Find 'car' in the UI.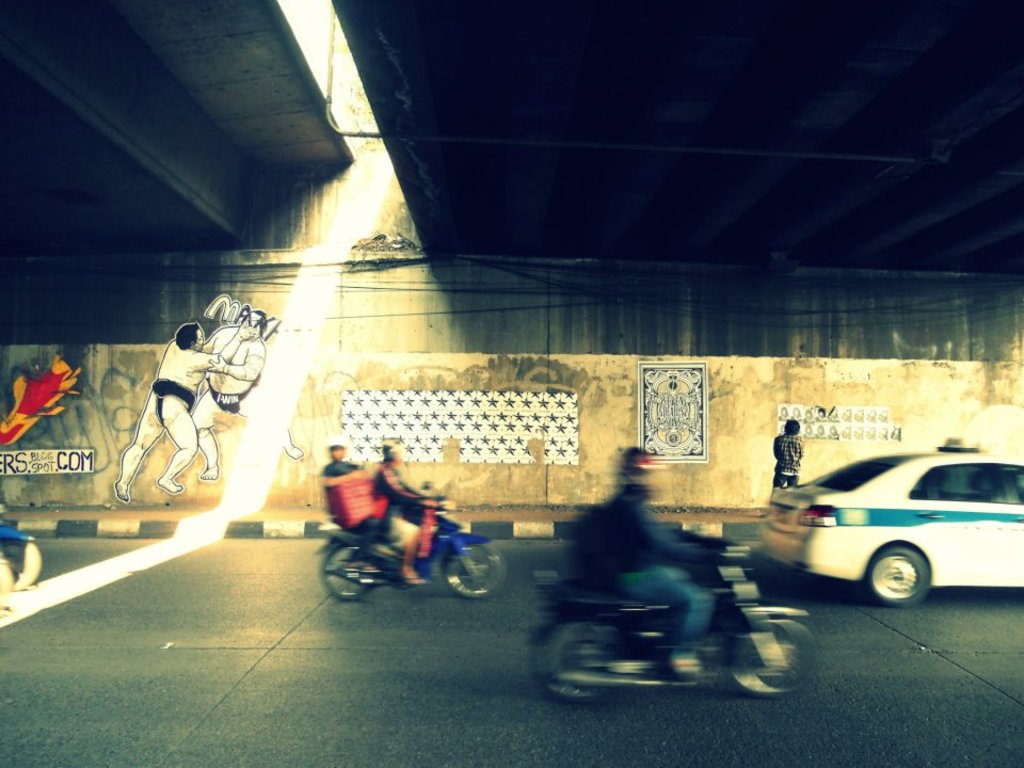
UI element at {"left": 754, "top": 442, "right": 1023, "bottom": 608}.
